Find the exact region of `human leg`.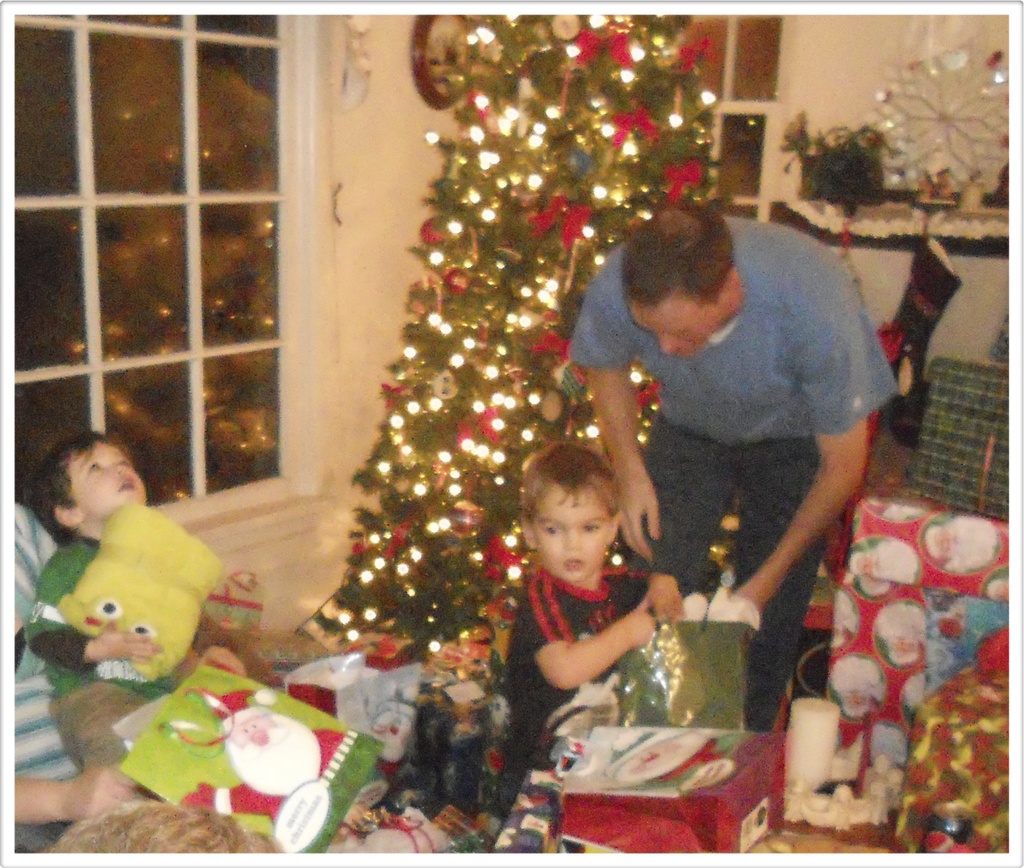
Exact region: <box>599,418,696,598</box>.
